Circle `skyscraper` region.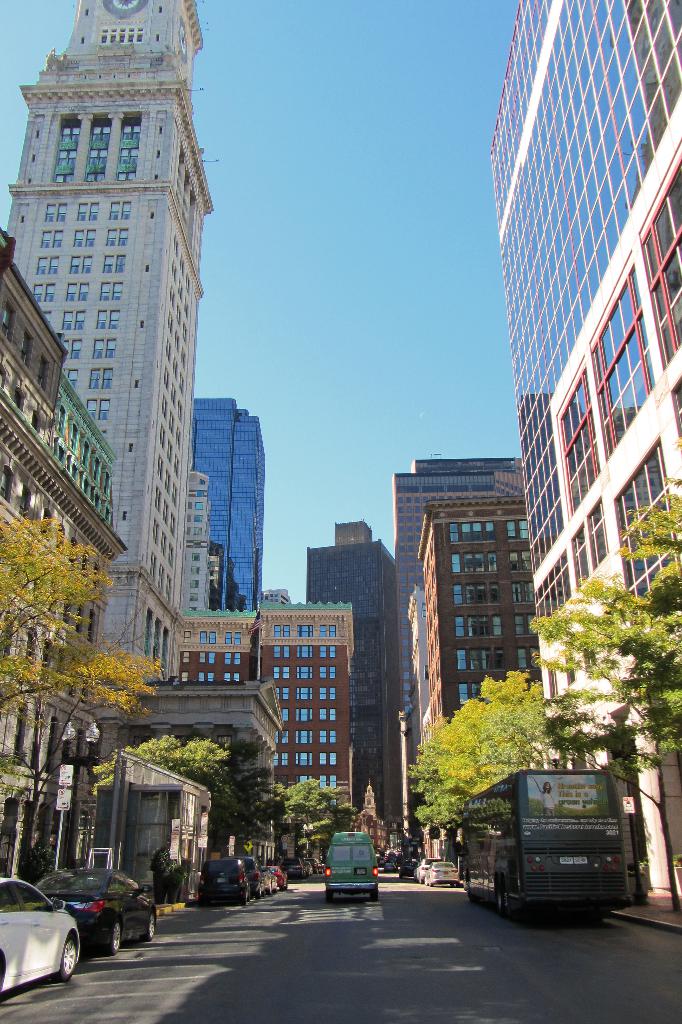
Region: <bbox>0, 0, 208, 675</bbox>.
